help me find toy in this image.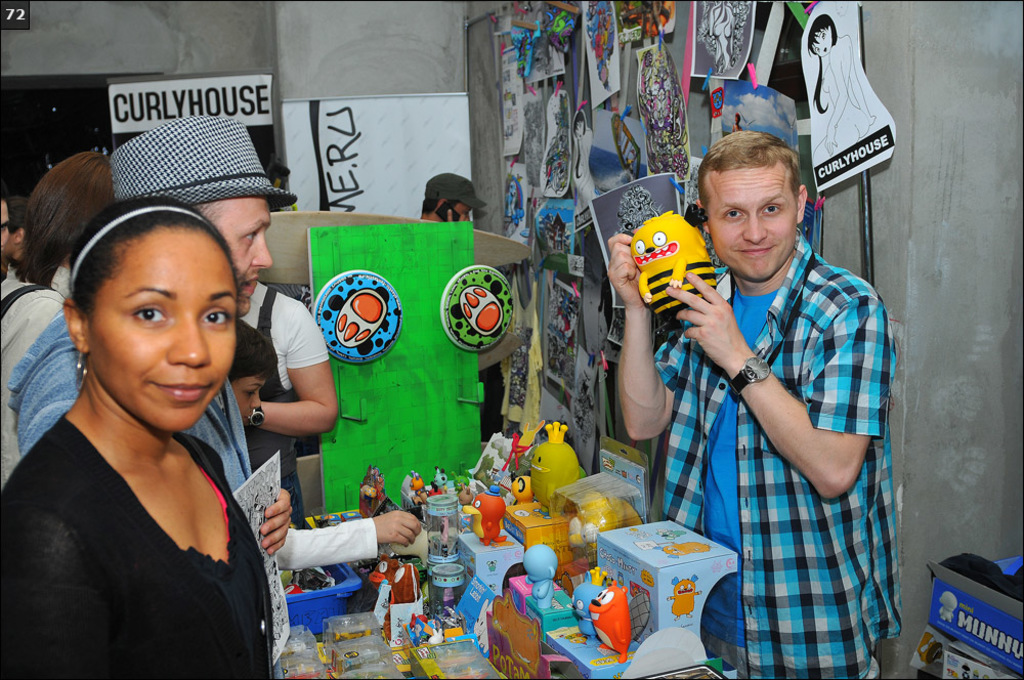
Found it: (x1=401, y1=470, x2=434, y2=509).
